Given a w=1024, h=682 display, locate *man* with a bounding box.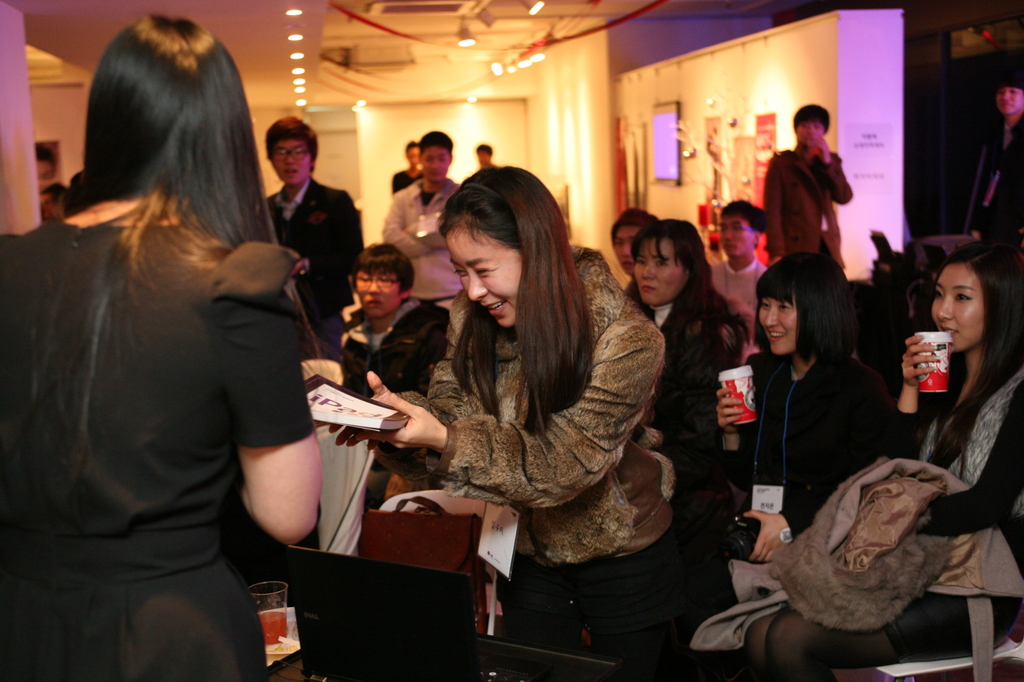
Located: x1=37 y1=144 x2=57 y2=177.
